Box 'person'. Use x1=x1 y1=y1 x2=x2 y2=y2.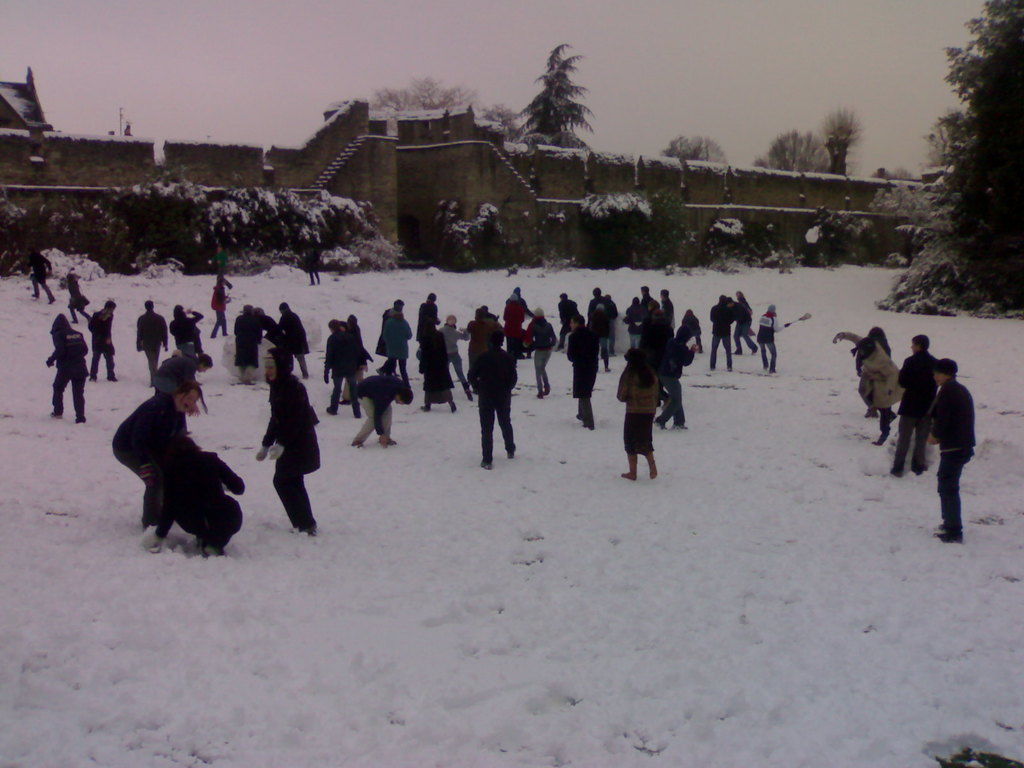
x1=380 y1=298 x2=408 y2=328.
